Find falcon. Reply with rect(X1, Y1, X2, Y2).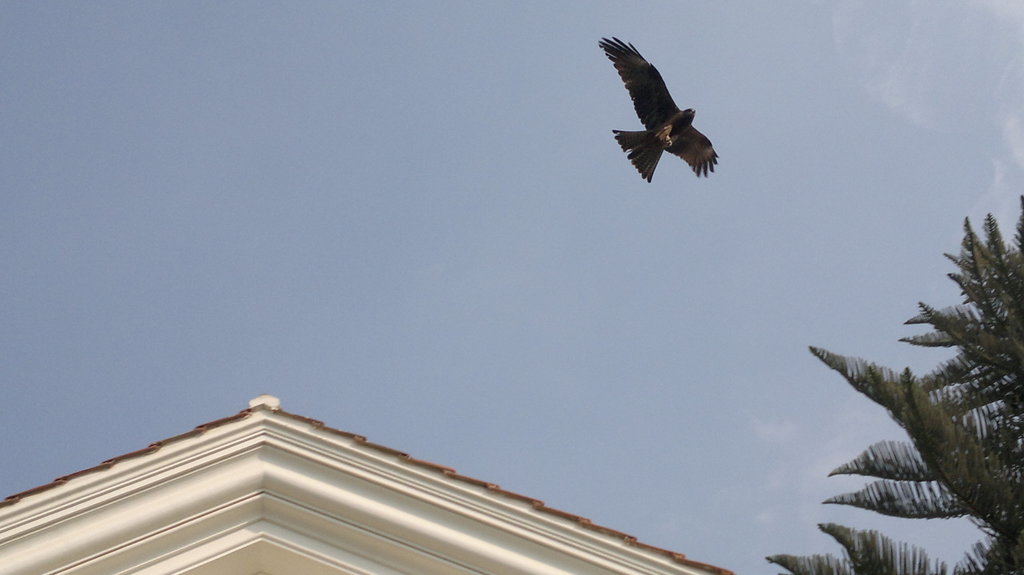
rect(598, 33, 733, 182).
